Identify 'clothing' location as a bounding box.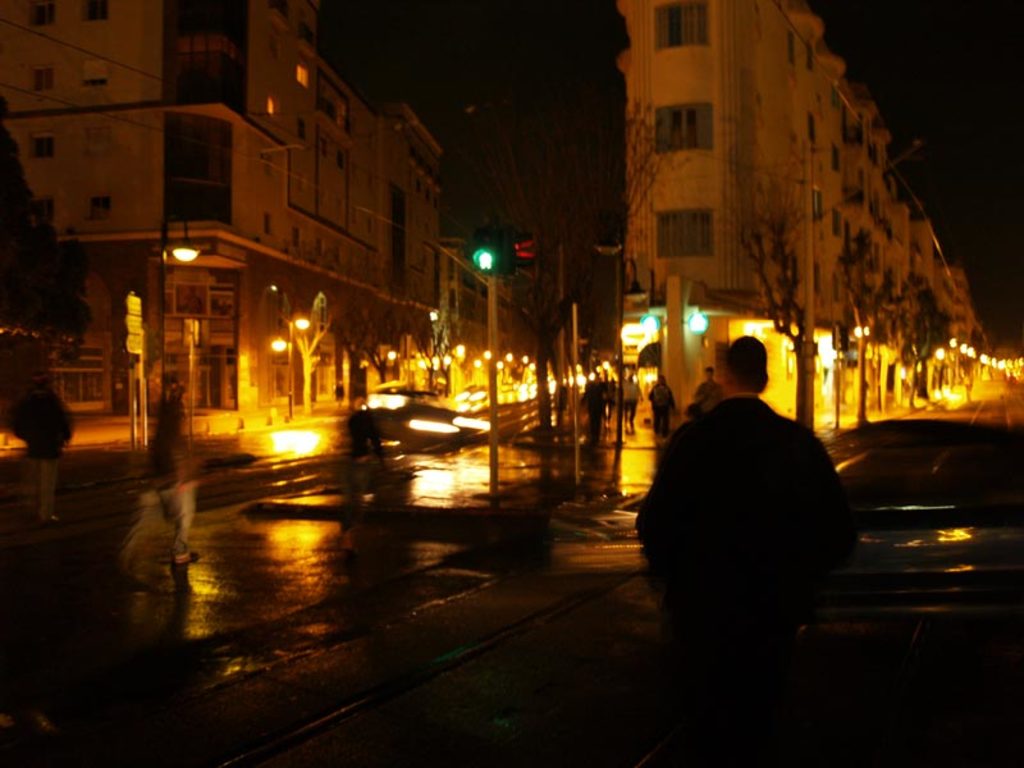
<bbox>691, 379, 718, 410</bbox>.
